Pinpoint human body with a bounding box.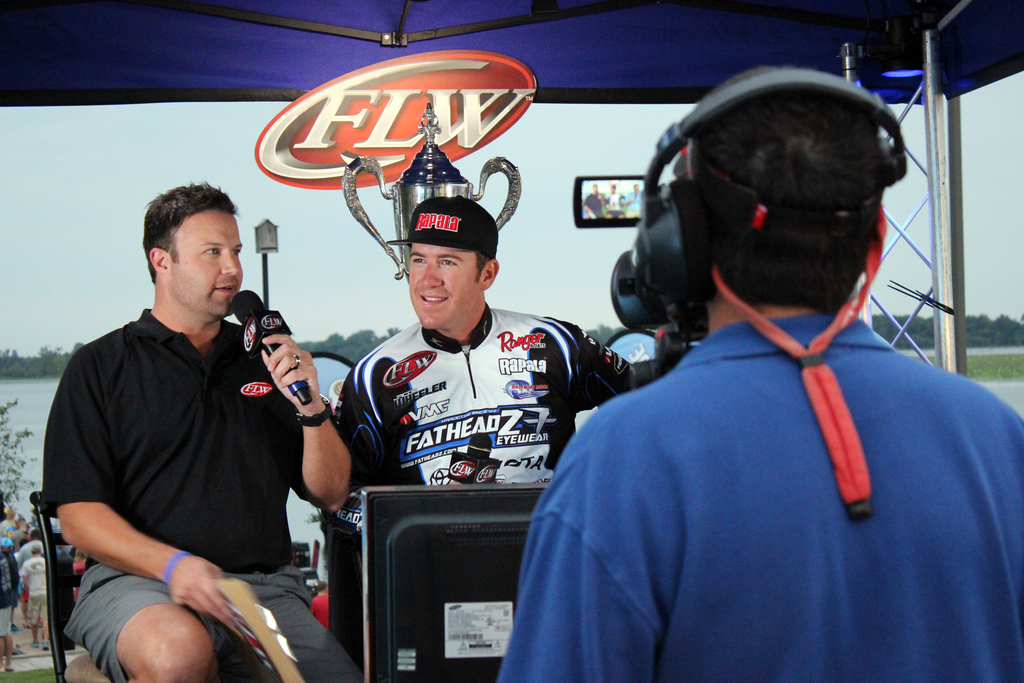
335, 193, 668, 536.
